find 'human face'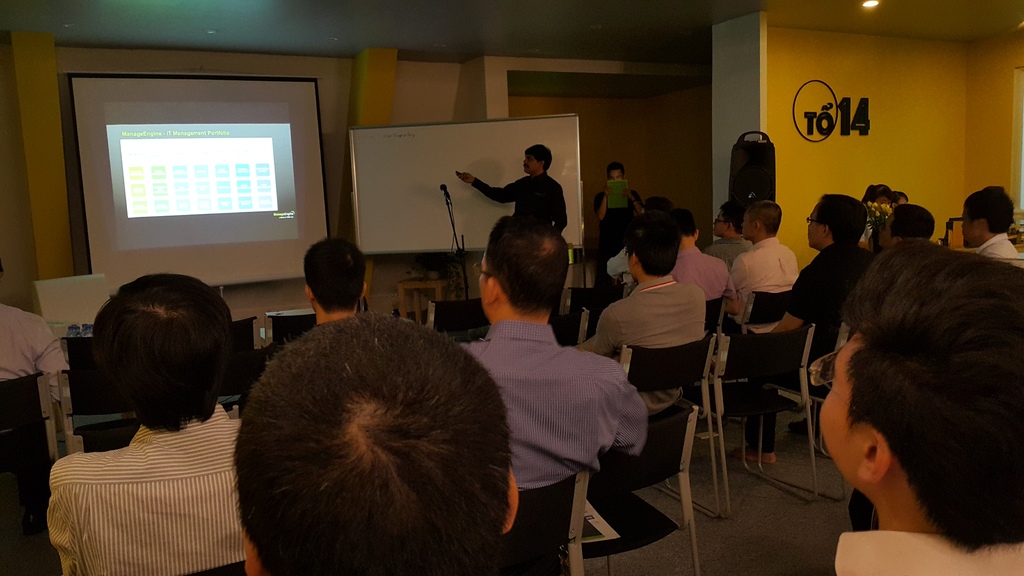
[523,152,540,172]
